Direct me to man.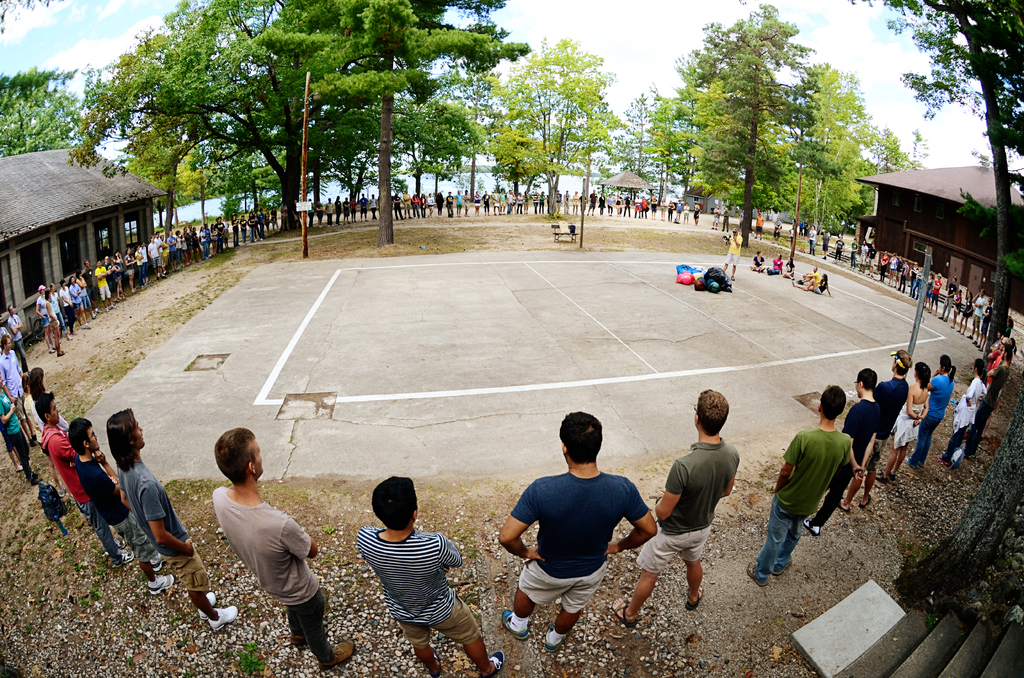
Direction: rect(966, 289, 986, 344).
